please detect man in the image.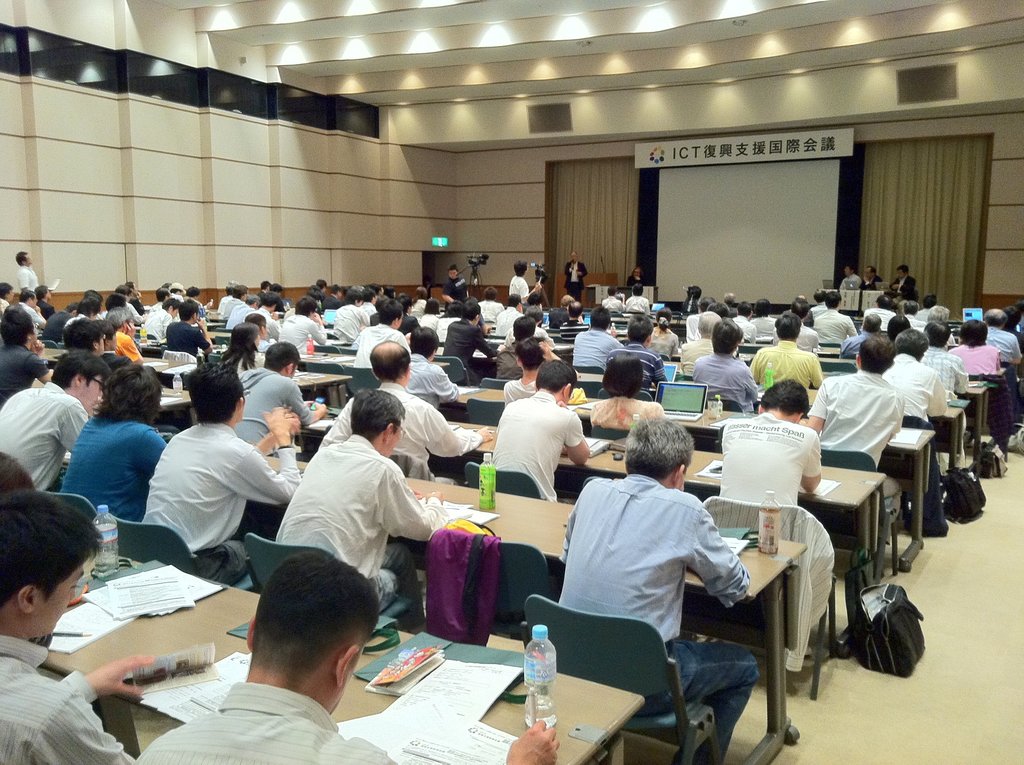
rect(0, 310, 49, 393).
